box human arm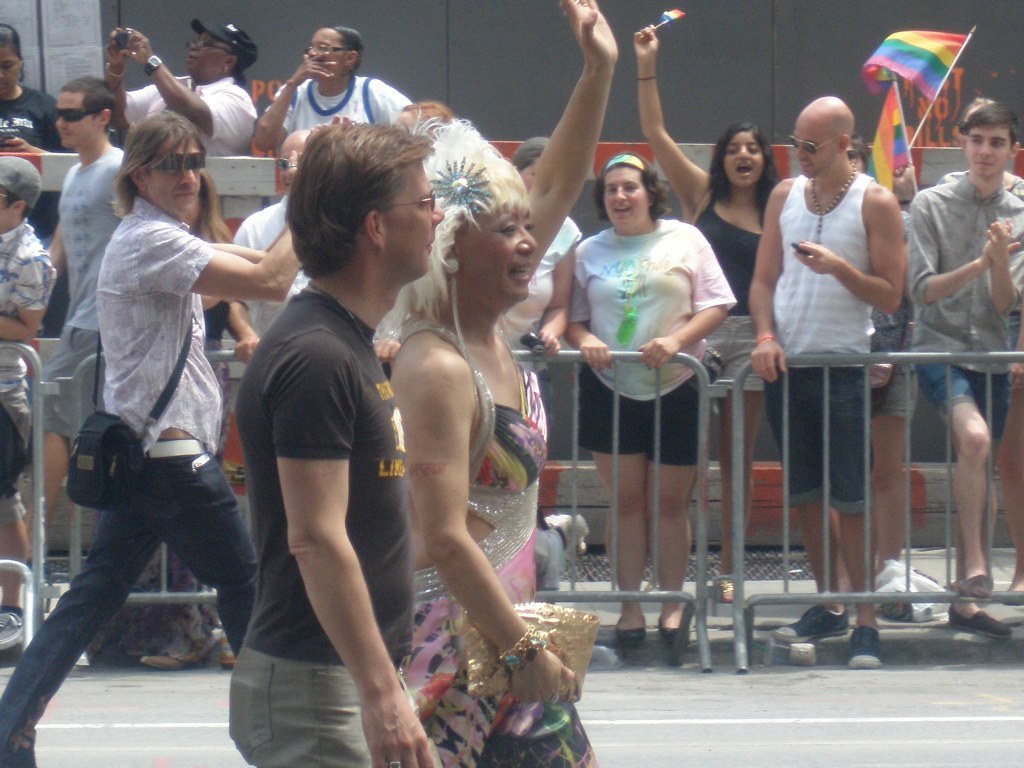
rect(0, 250, 56, 343)
